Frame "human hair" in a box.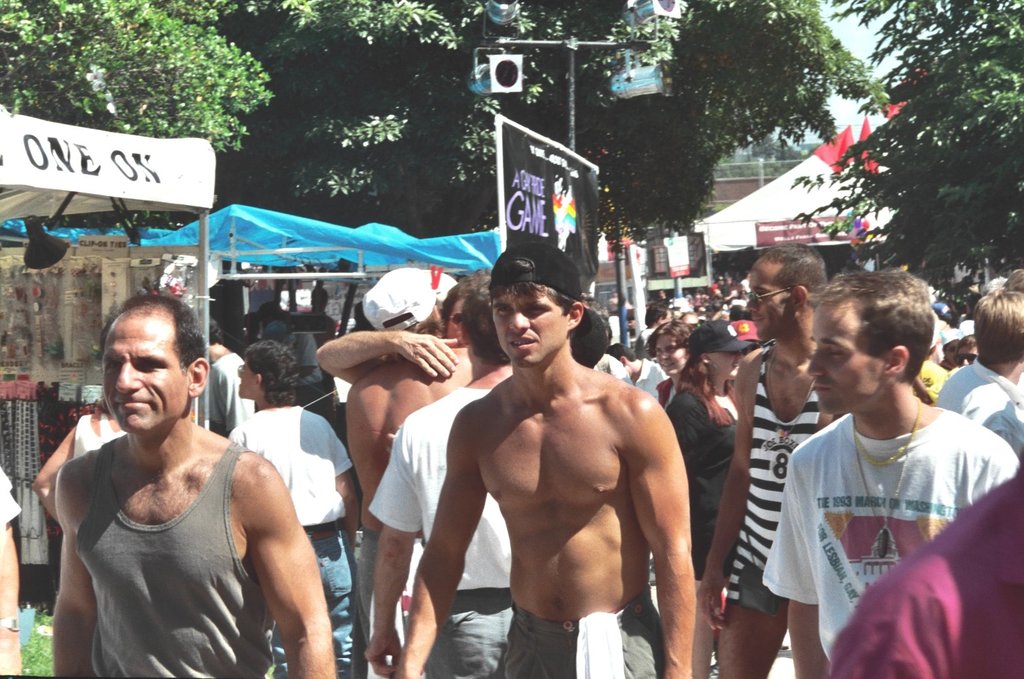
bbox(97, 292, 207, 381).
